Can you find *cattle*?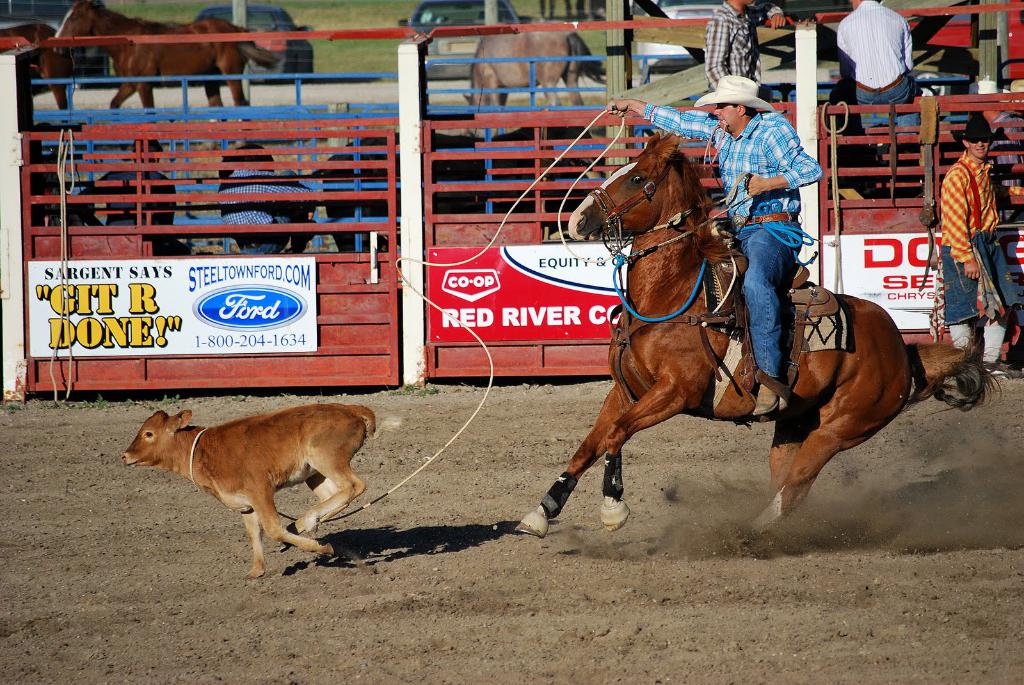
Yes, bounding box: l=509, t=130, r=1004, b=540.
